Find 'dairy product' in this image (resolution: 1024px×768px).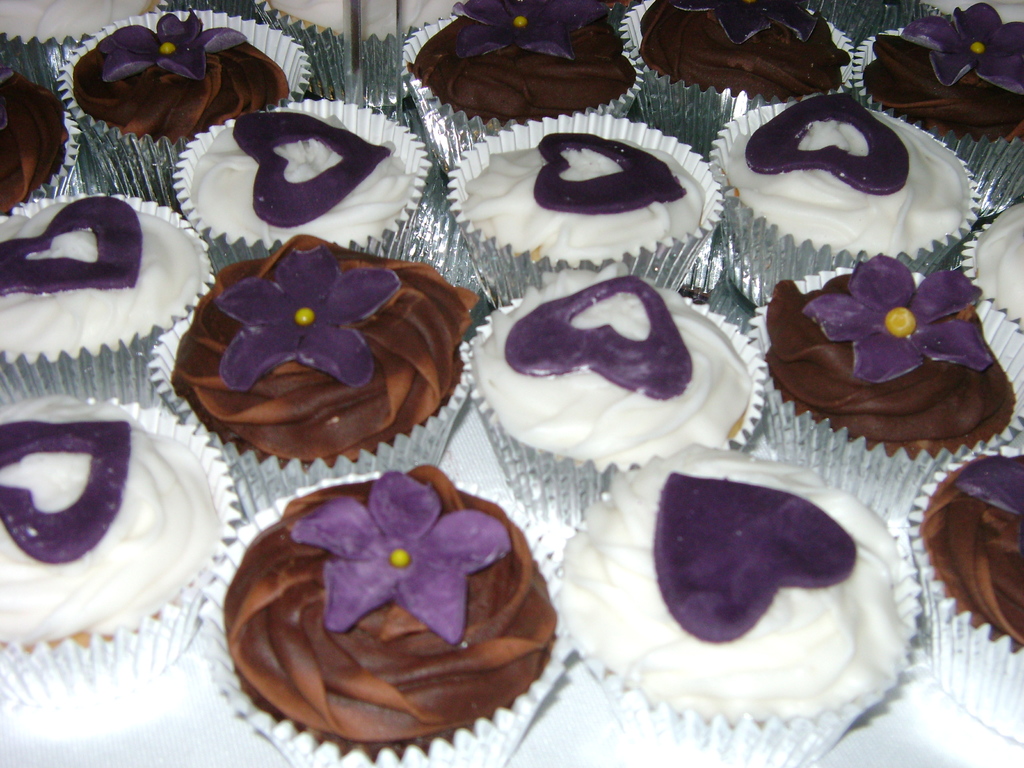
(x1=472, y1=126, x2=705, y2=282).
